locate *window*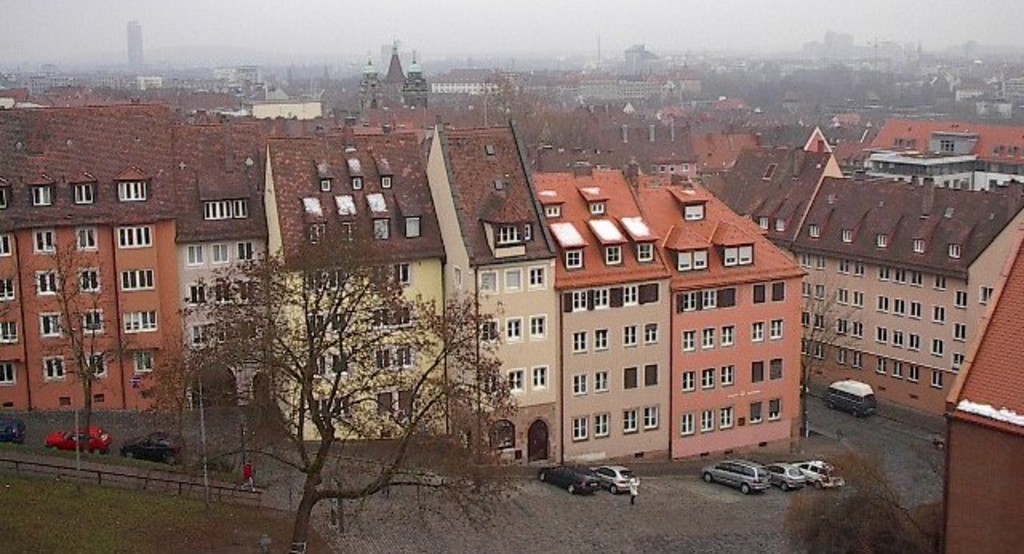
680,415,694,434
